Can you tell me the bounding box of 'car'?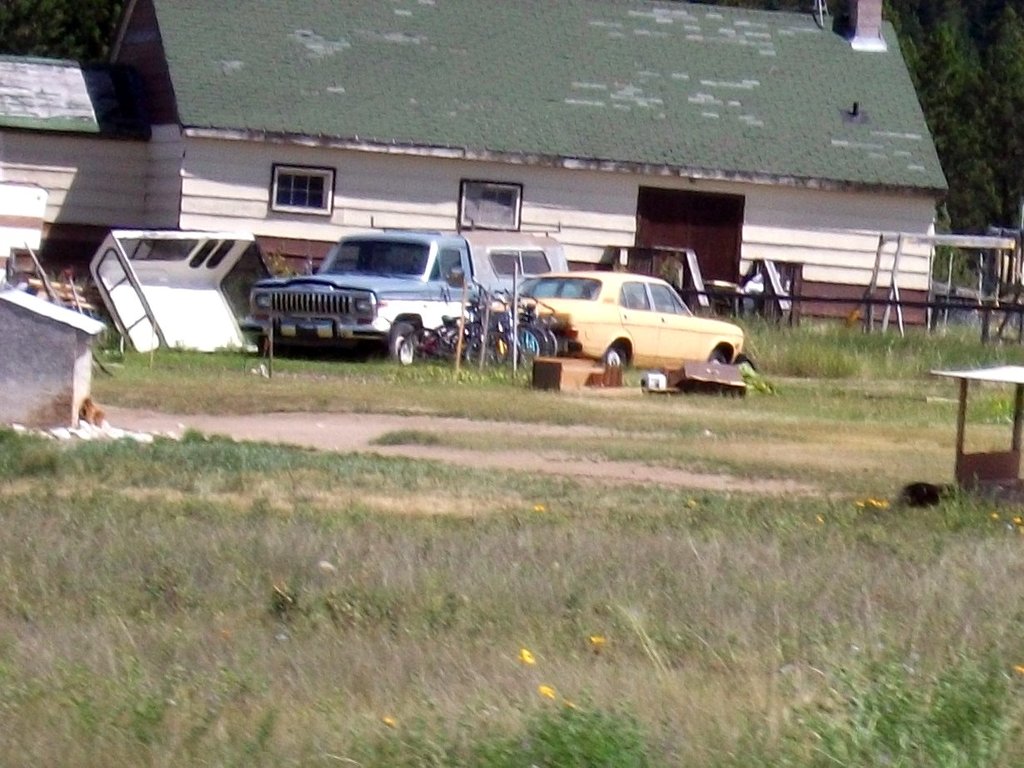
<bbox>507, 257, 767, 392</bbox>.
